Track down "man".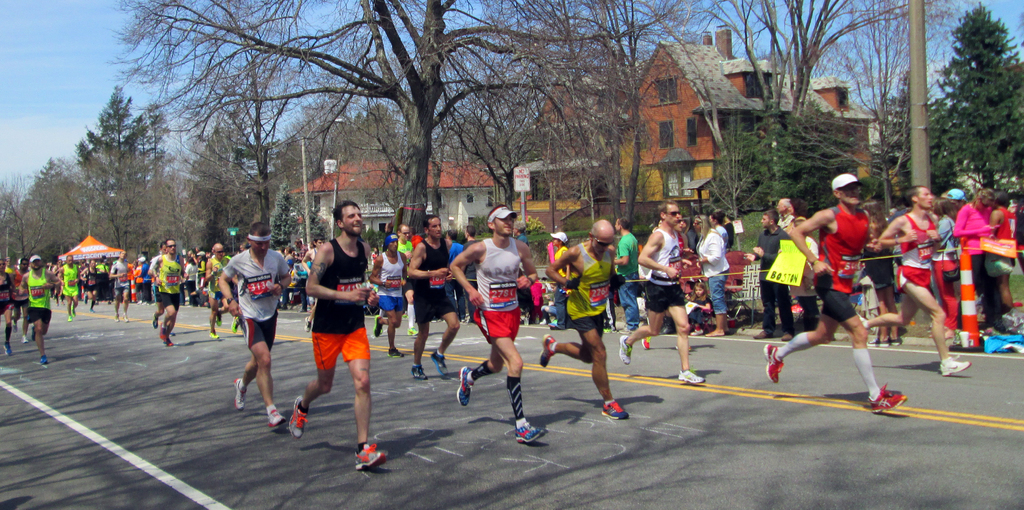
Tracked to box(636, 192, 705, 406).
